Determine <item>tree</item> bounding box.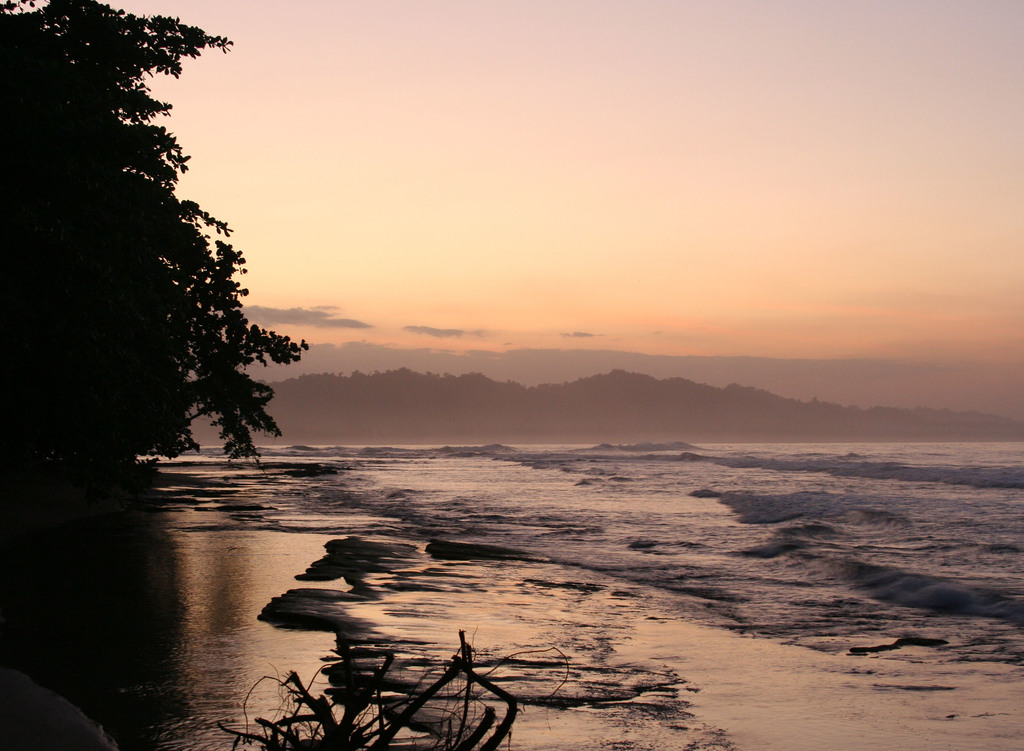
Determined: 0,0,308,461.
